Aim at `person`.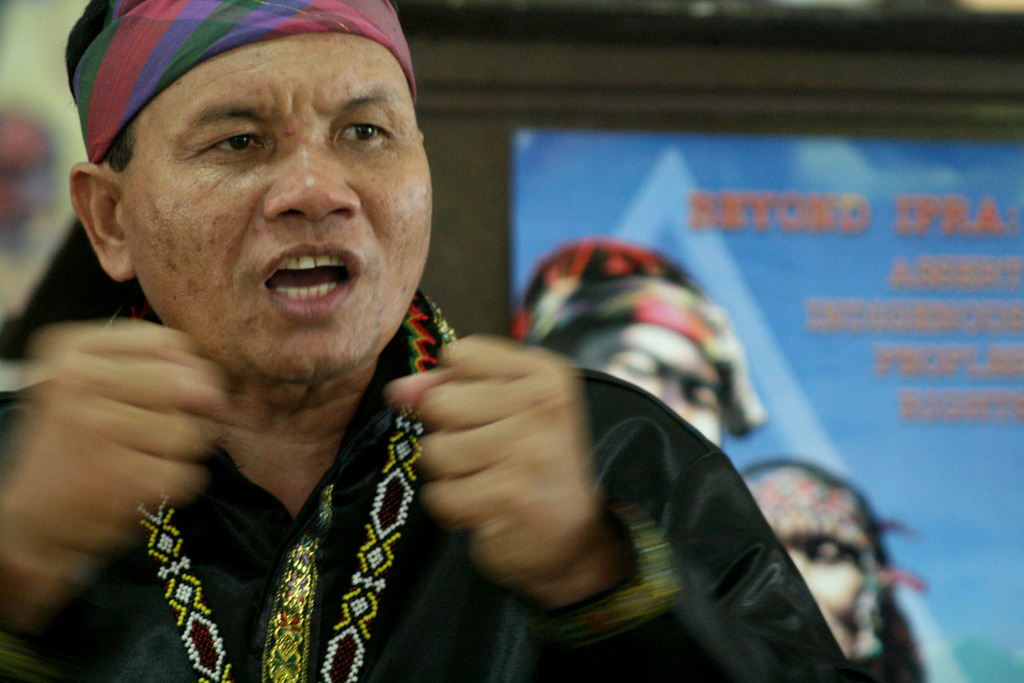
Aimed at (504, 238, 771, 457).
